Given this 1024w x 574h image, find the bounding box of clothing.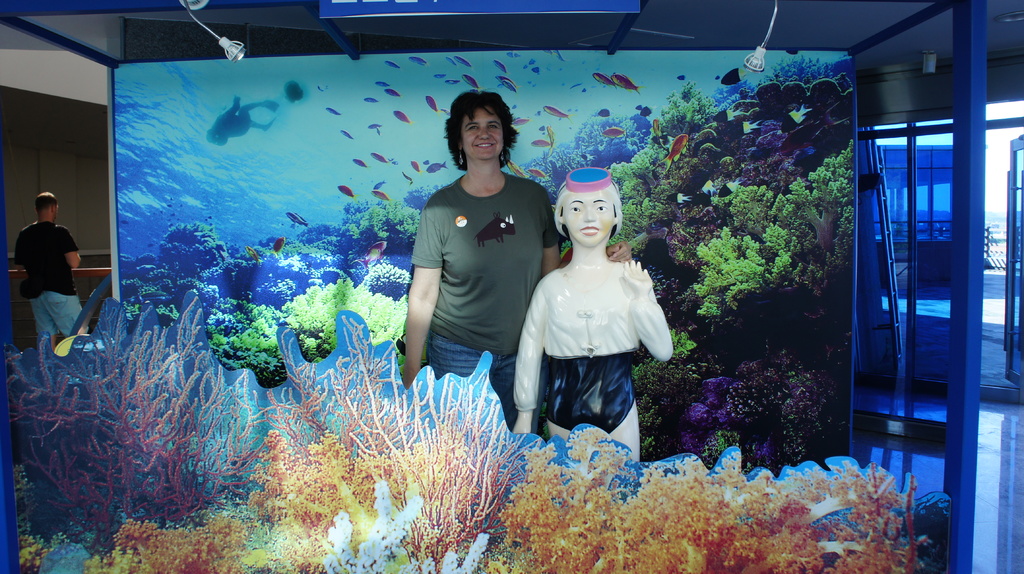
x1=8 y1=218 x2=79 y2=342.
